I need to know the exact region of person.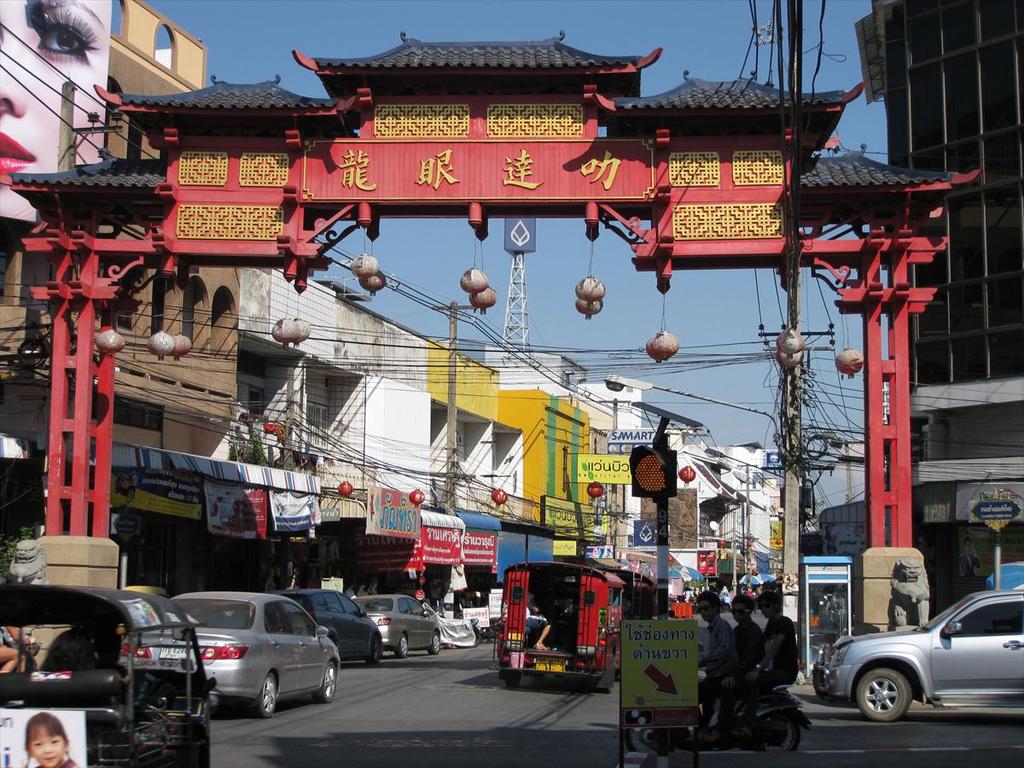
Region: left=687, top=590, right=745, bottom=753.
